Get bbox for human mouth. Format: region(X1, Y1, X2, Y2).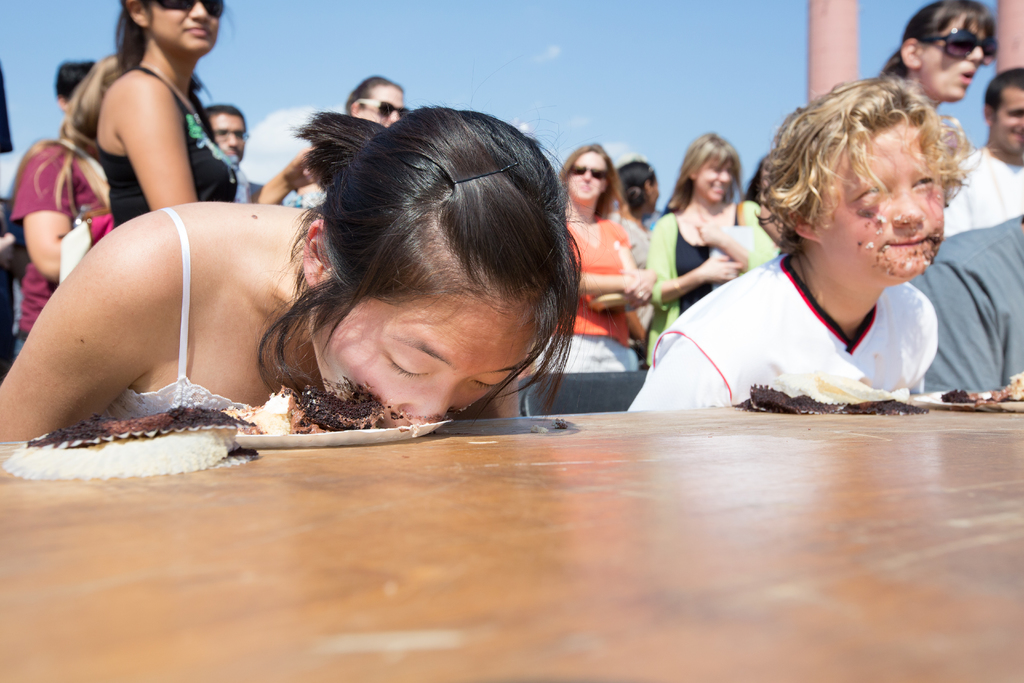
region(959, 67, 976, 89).
